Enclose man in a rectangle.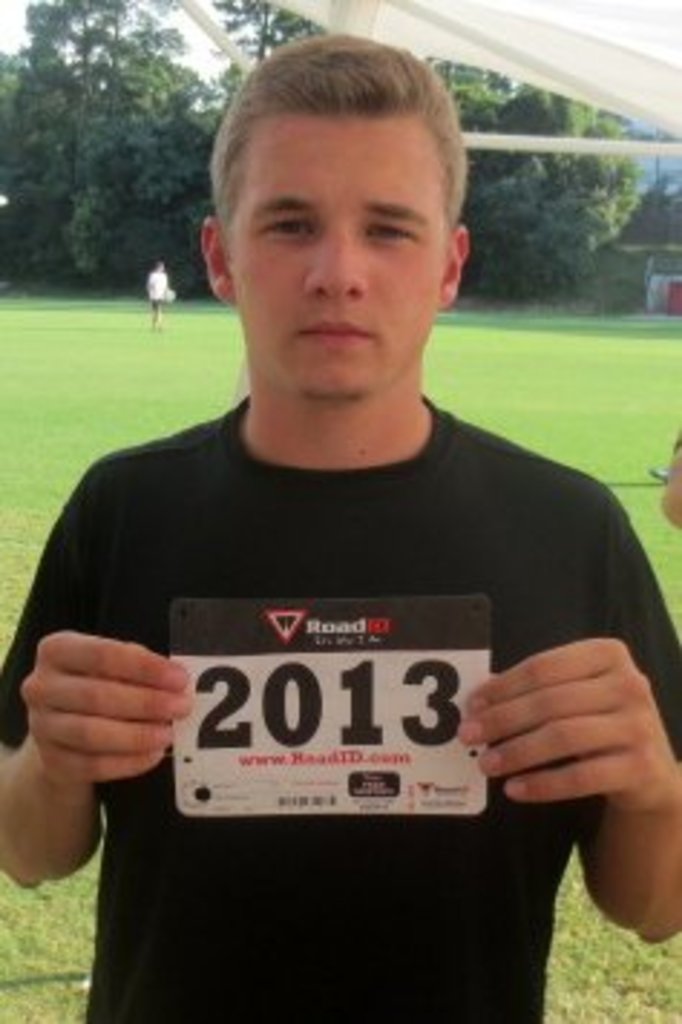
(14,49,670,897).
